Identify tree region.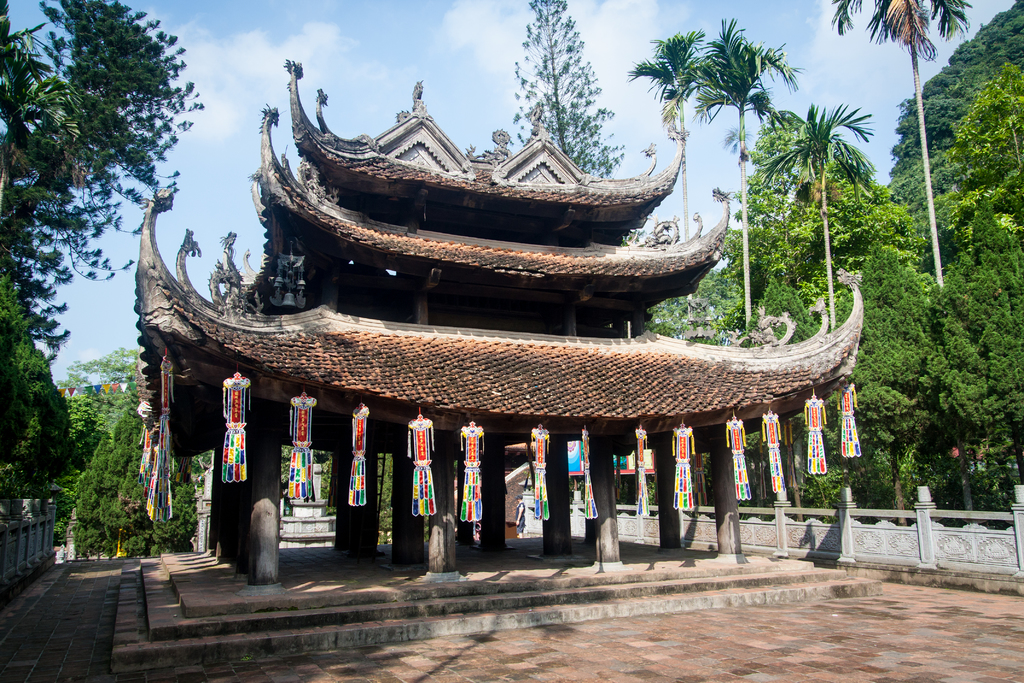
Region: locate(681, 9, 792, 350).
